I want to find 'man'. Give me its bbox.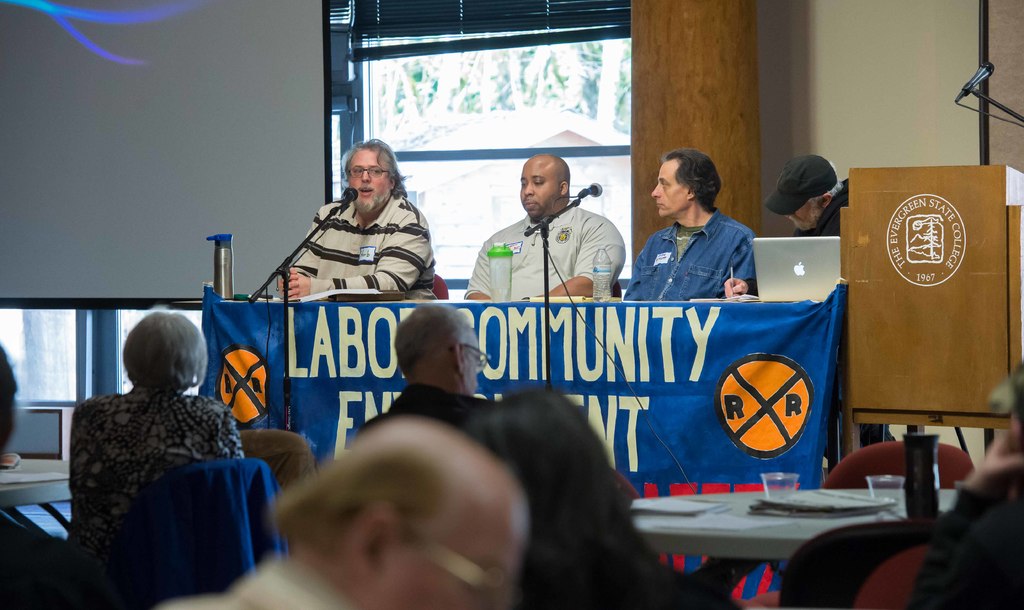
x1=275, y1=134, x2=438, y2=300.
